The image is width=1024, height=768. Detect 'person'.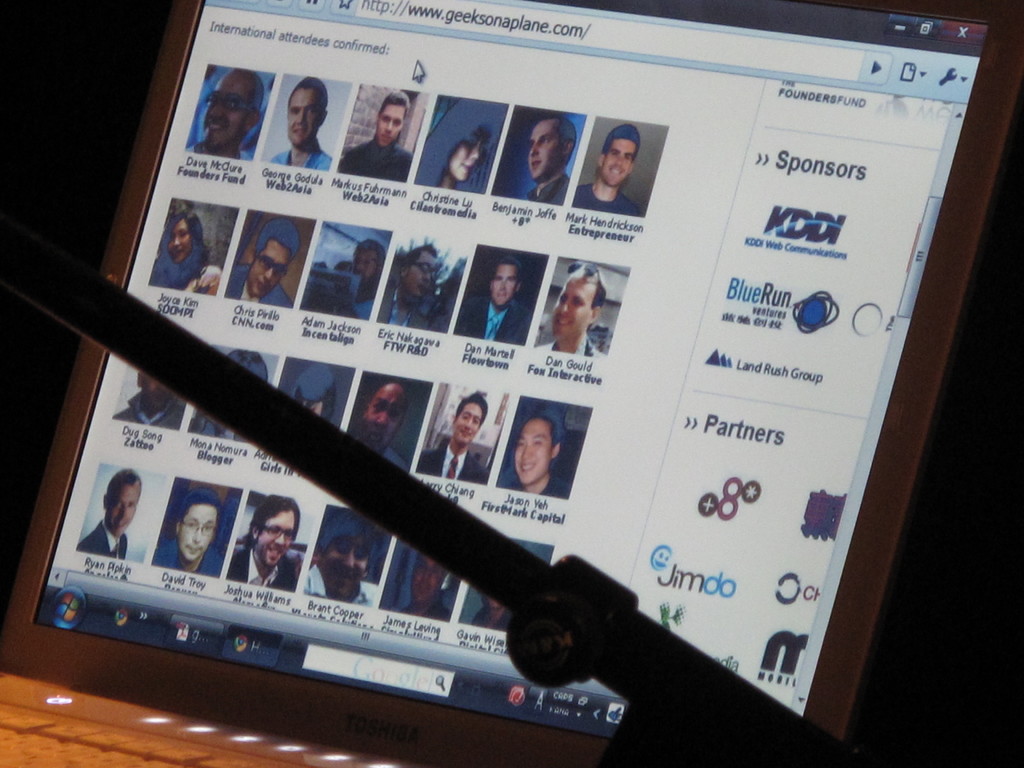
Detection: {"x1": 529, "y1": 258, "x2": 607, "y2": 355}.
